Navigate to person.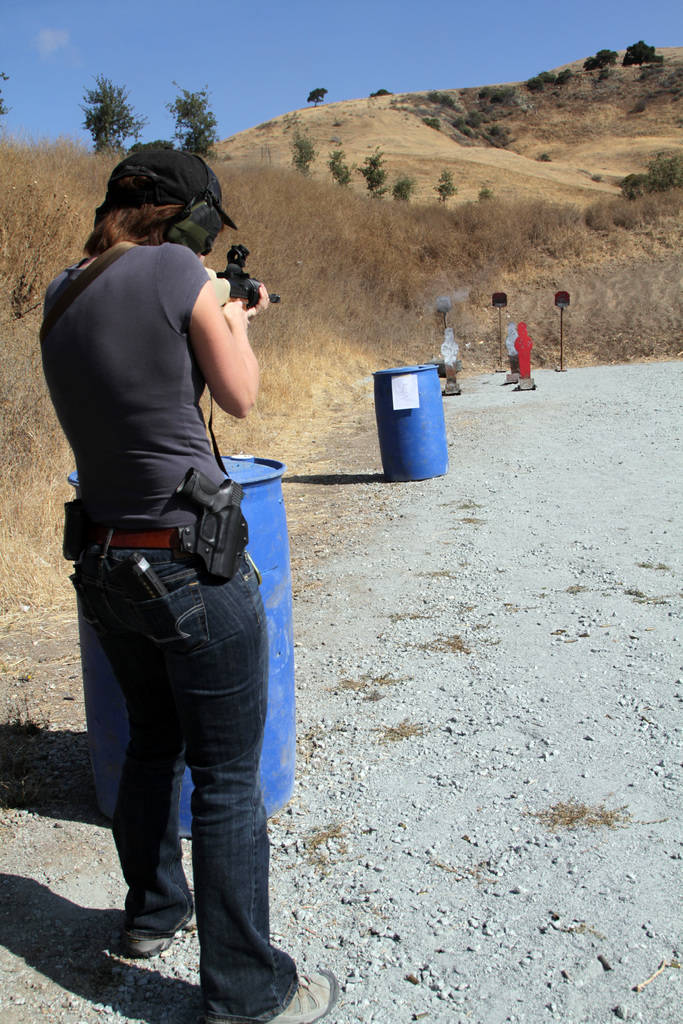
Navigation target: bbox(56, 81, 293, 995).
